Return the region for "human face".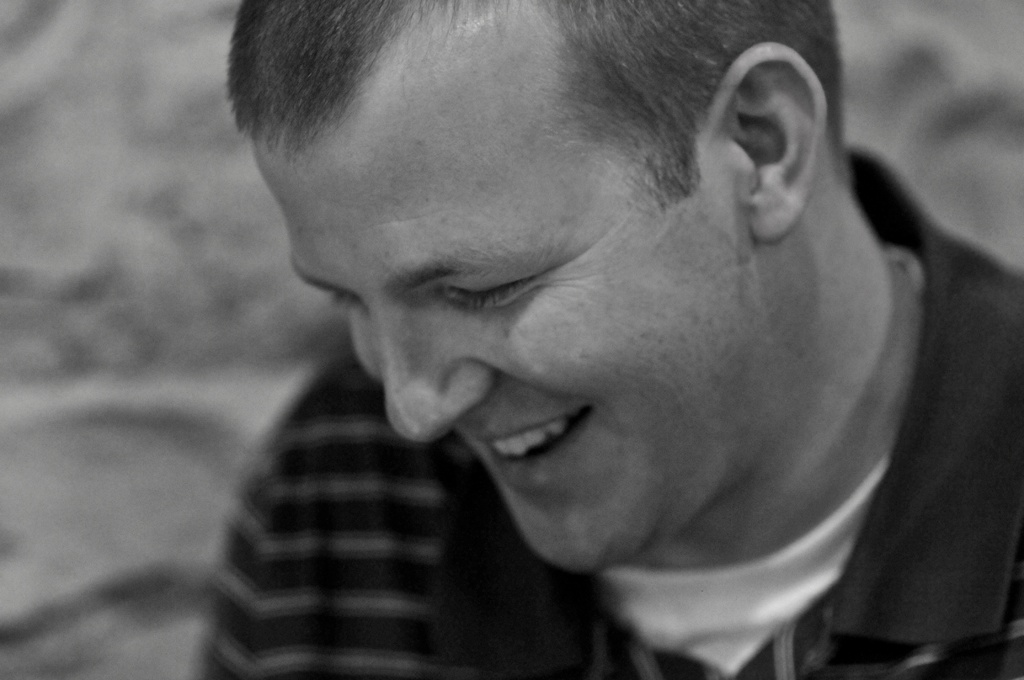
box(290, 93, 764, 576).
